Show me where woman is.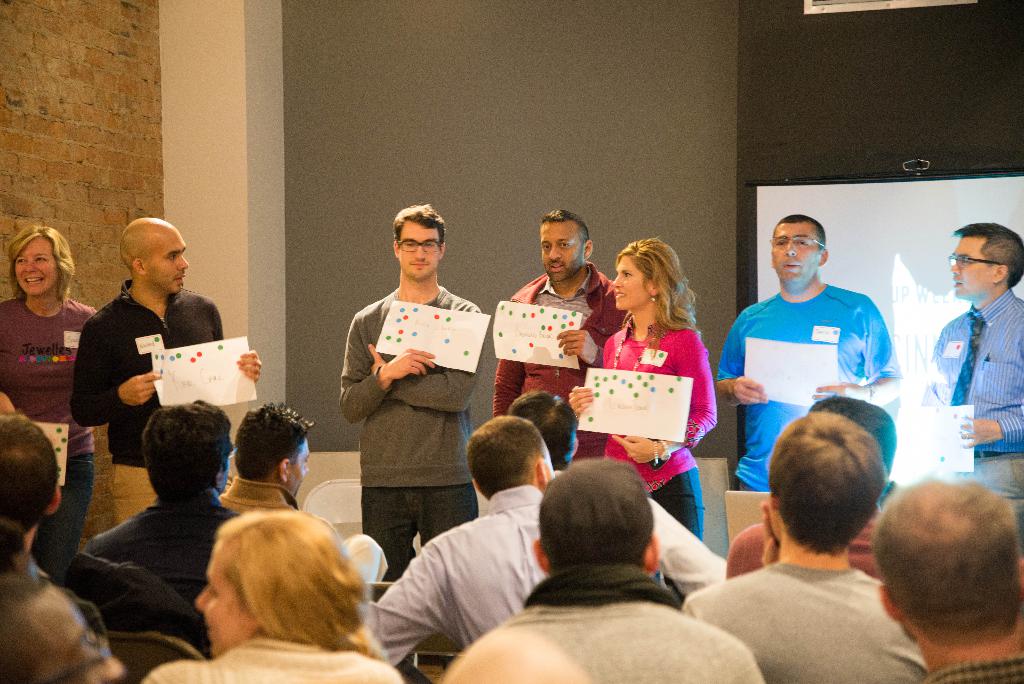
woman is at x1=141 y1=509 x2=399 y2=683.
